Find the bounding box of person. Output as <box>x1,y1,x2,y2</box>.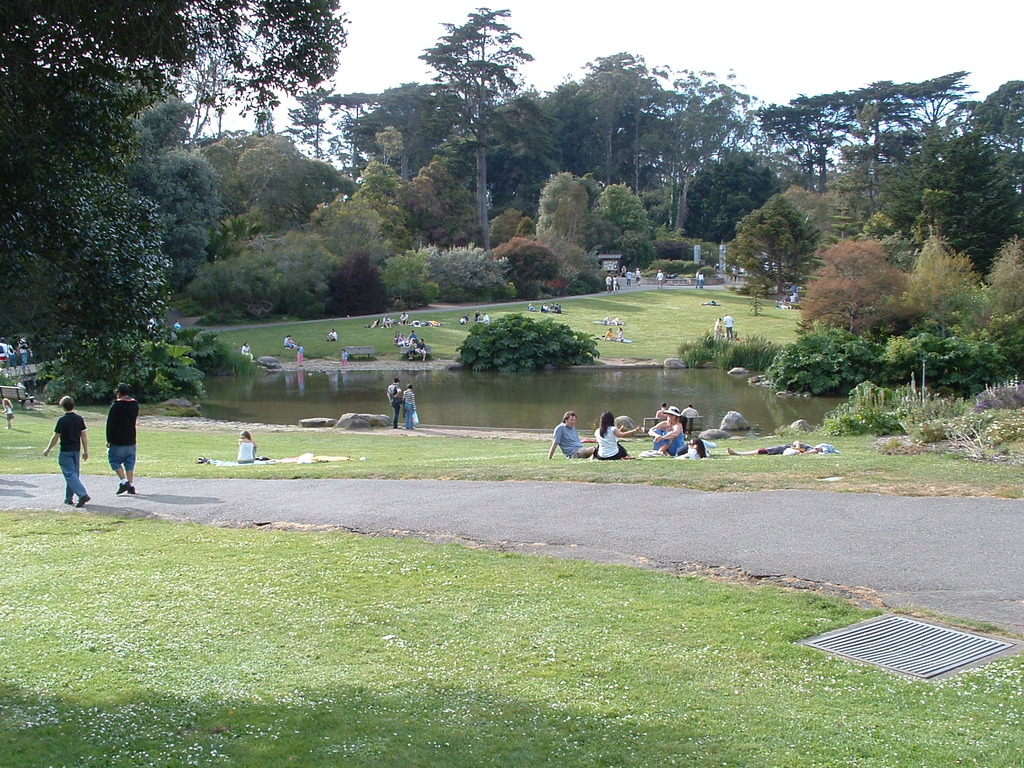
<box>525,302,537,311</box>.
